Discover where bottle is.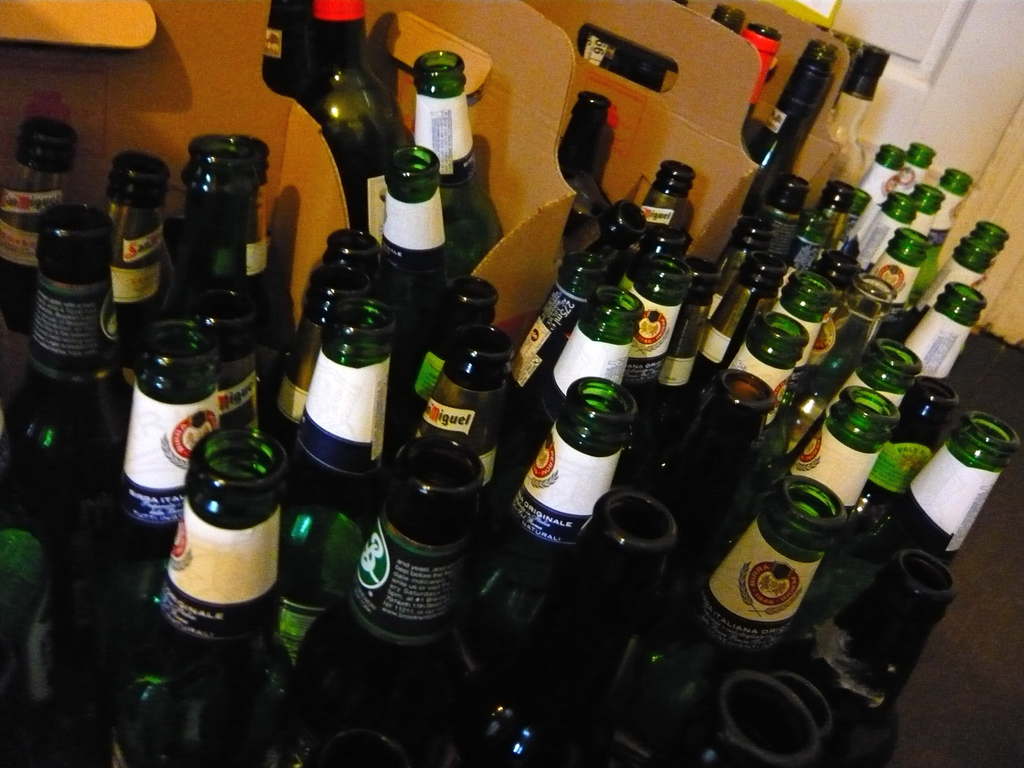
Discovered at Rect(627, 244, 689, 401).
